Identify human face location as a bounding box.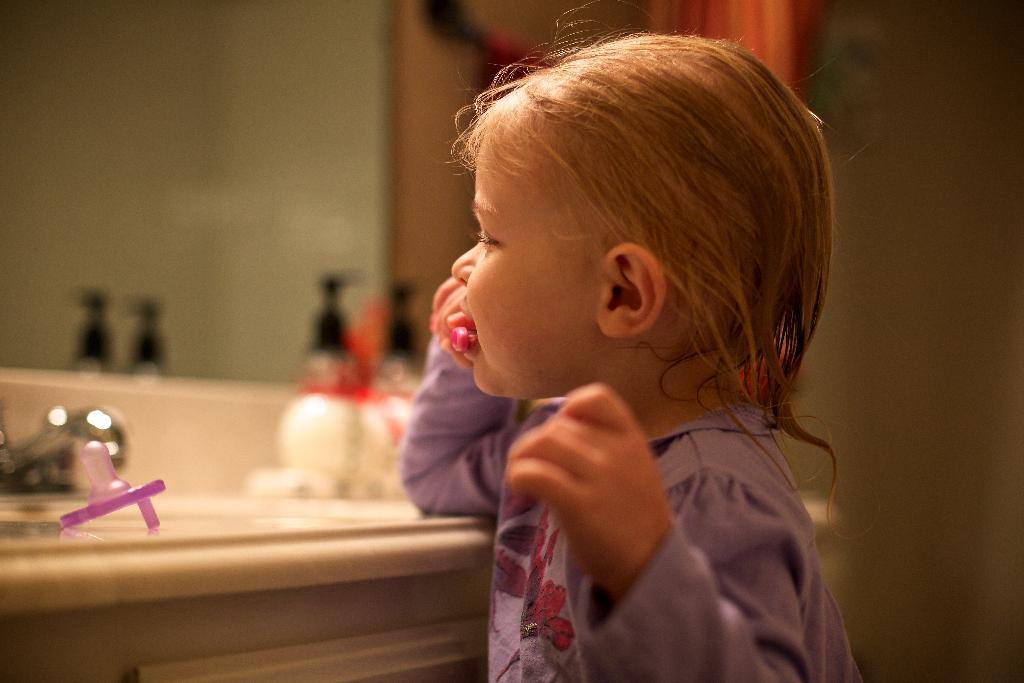
[left=449, top=129, right=598, bottom=401].
